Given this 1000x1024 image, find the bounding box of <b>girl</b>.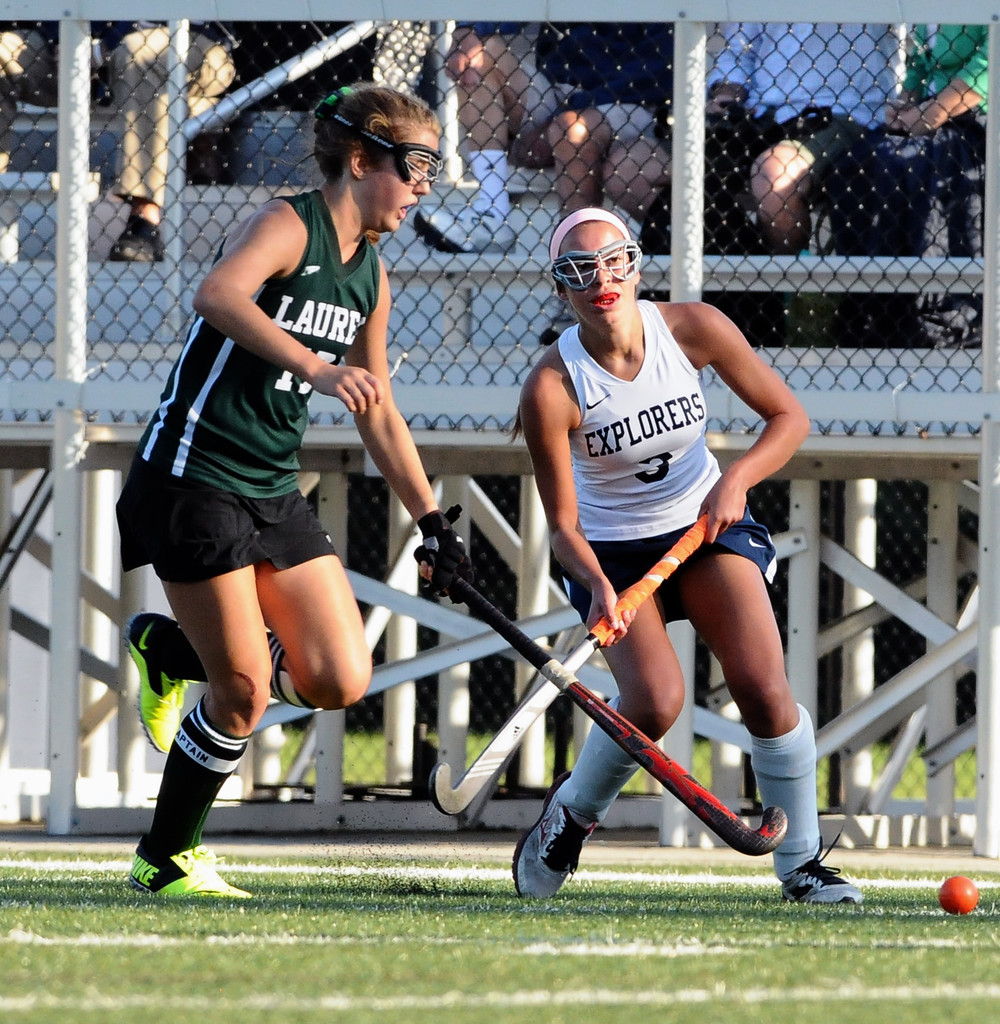
{"left": 111, "top": 84, "right": 477, "bottom": 900}.
